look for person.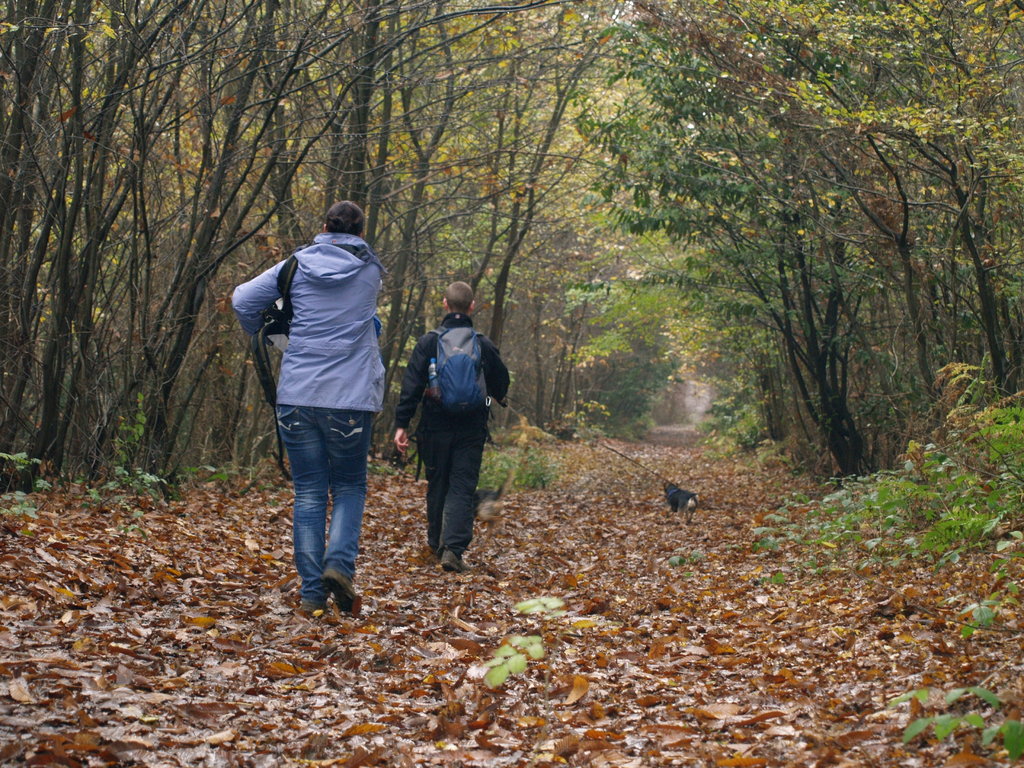
Found: Rect(399, 273, 500, 572).
